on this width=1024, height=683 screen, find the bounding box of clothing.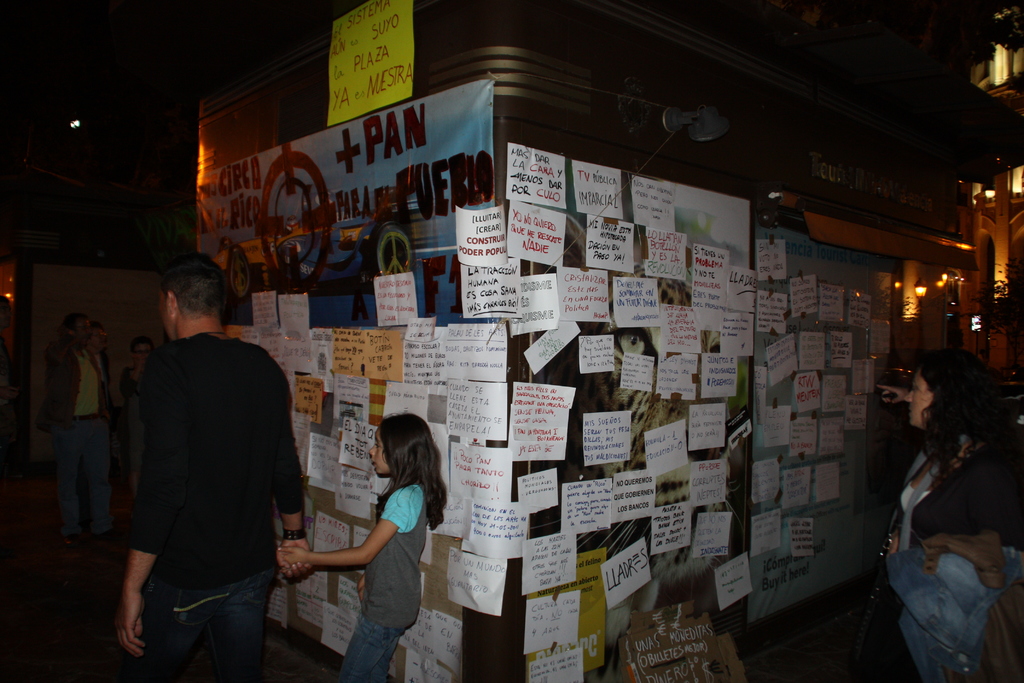
Bounding box: box(106, 290, 308, 671).
